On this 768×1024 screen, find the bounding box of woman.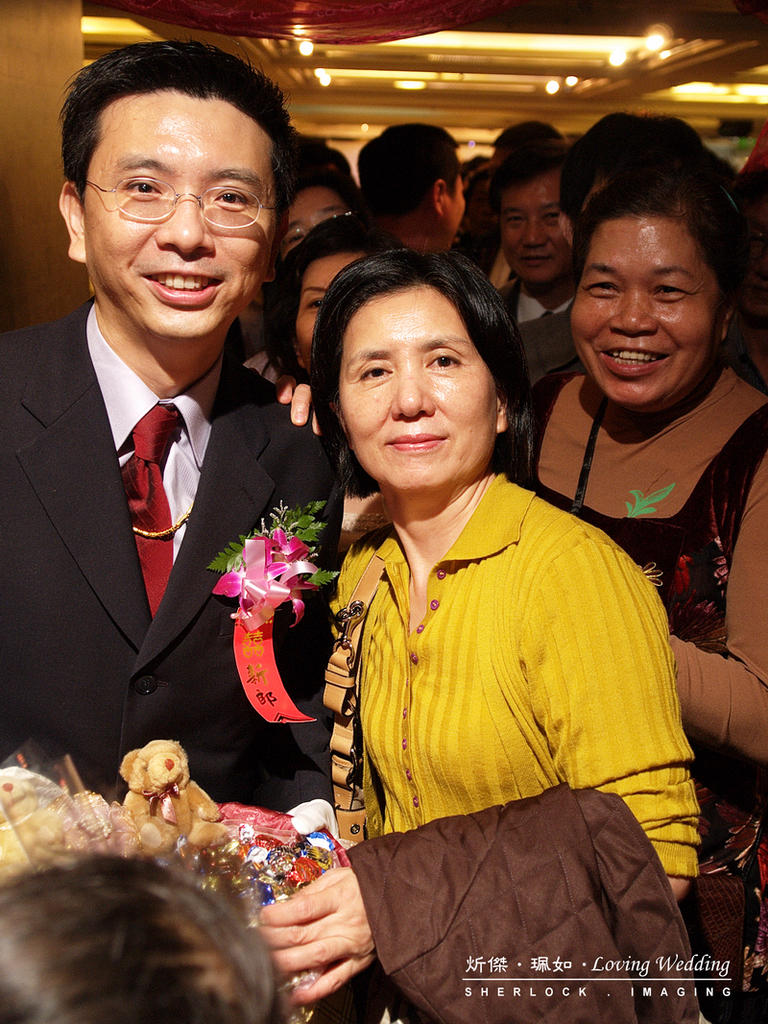
Bounding box: BBox(489, 174, 767, 1023).
